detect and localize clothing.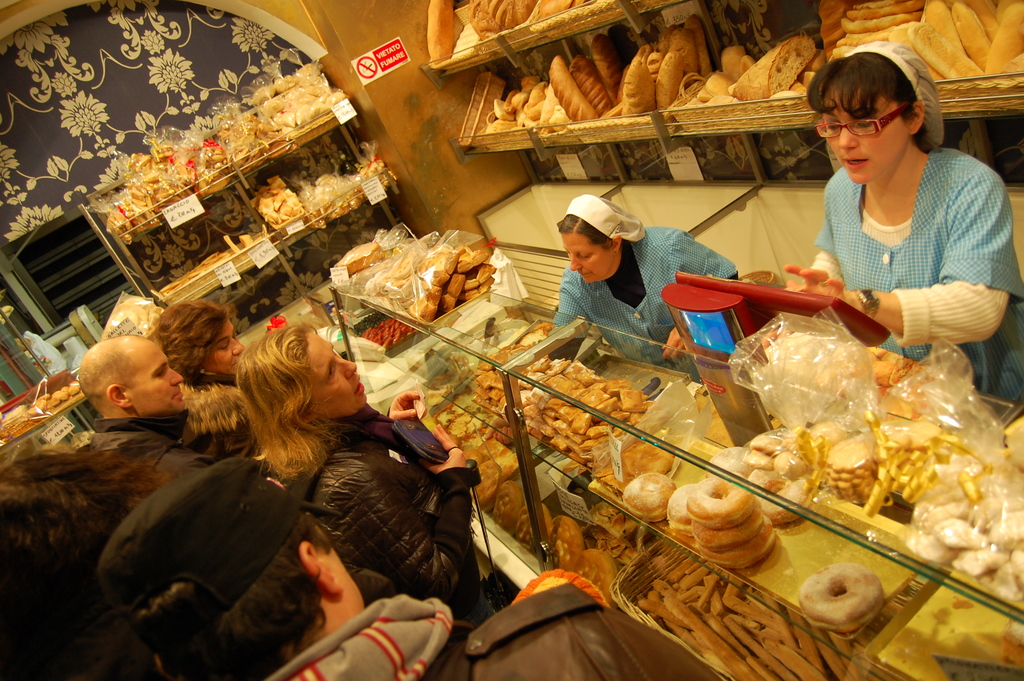
Localized at <bbox>282, 468, 499, 619</bbox>.
